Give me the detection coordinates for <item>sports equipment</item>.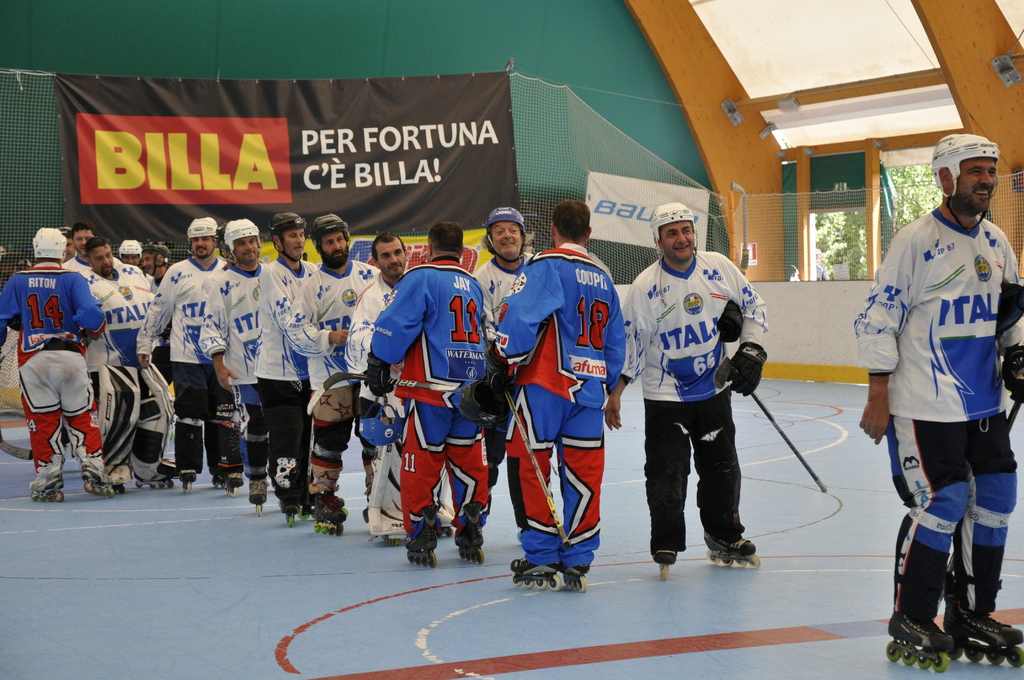
pyautogui.locateOnScreen(1000, 343, 1023, 401).
